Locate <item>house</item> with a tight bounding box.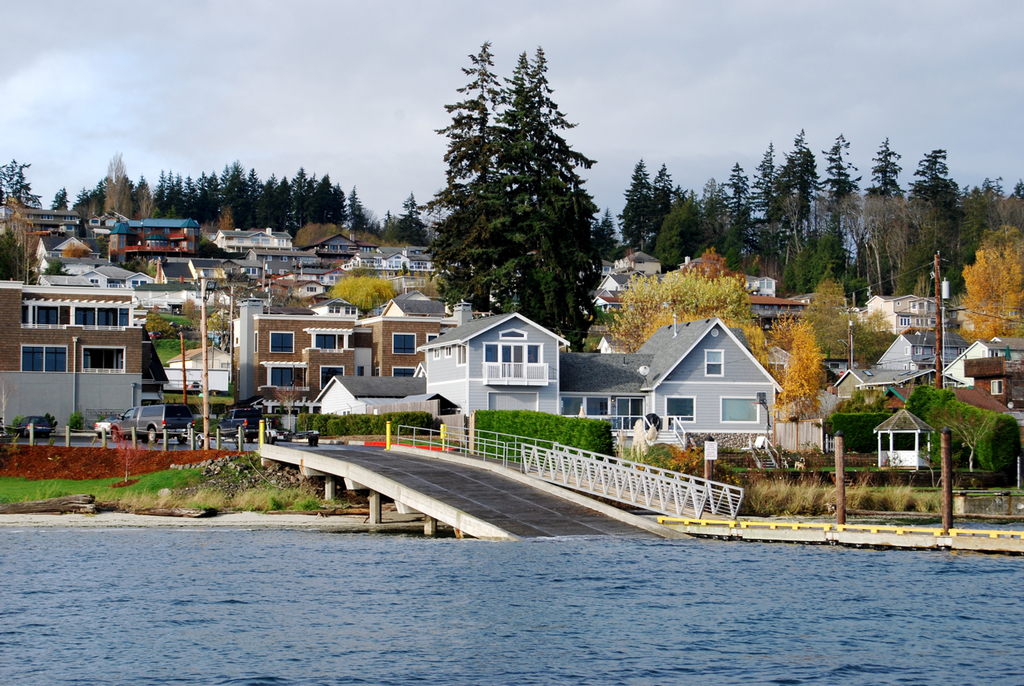
locate(678, 250, 710, 279).
